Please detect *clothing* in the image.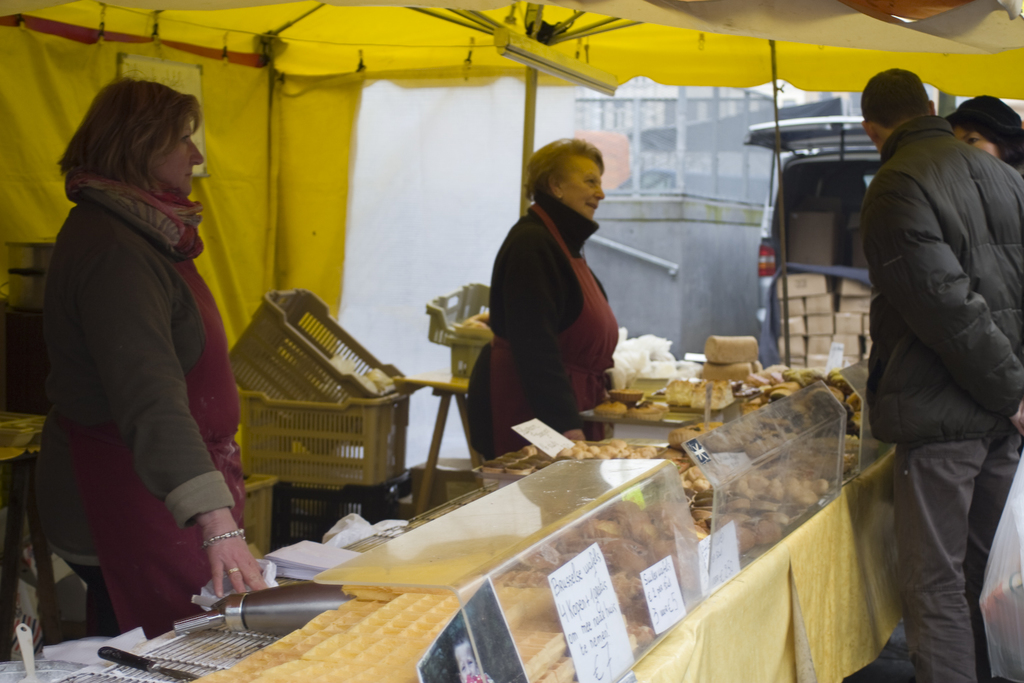
select_region(458, 188, 622, 448).
